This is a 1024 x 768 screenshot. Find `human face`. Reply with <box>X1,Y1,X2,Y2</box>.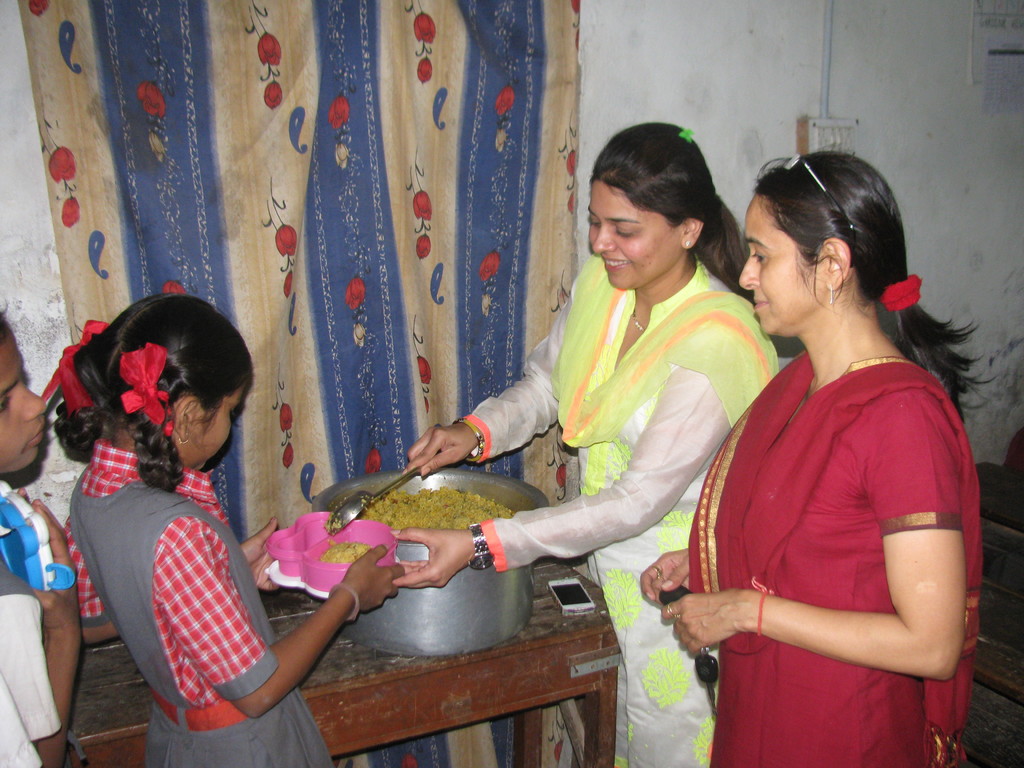
<box>0,338,45,472</box>.
